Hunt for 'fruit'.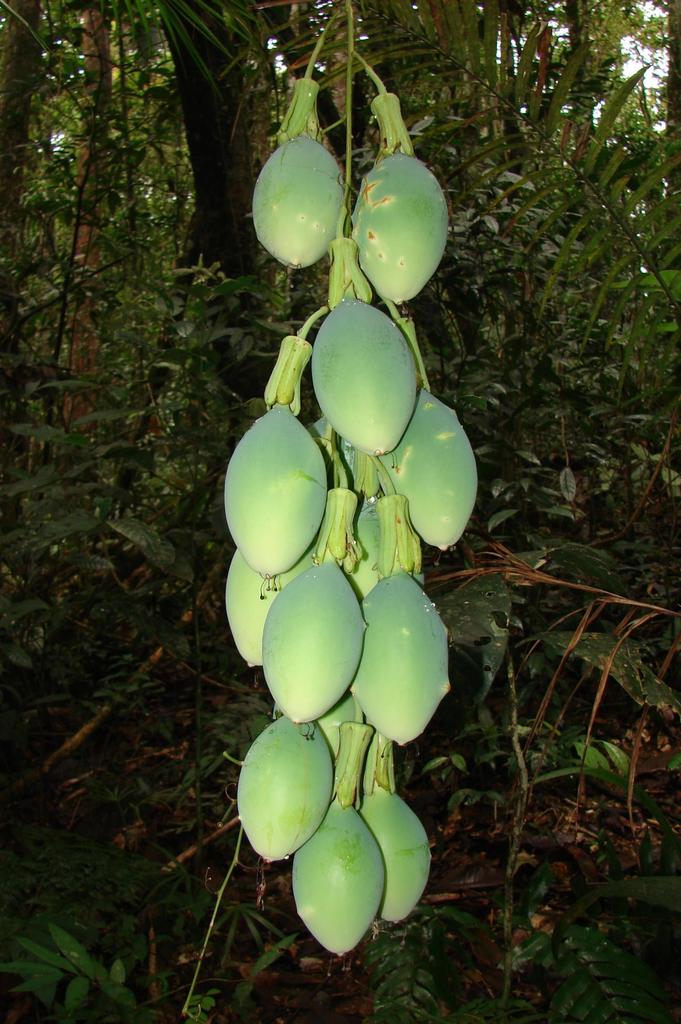
Hunted down at {"x1": 257, "y1": 124, "x2": 356, "y2": 266}.
